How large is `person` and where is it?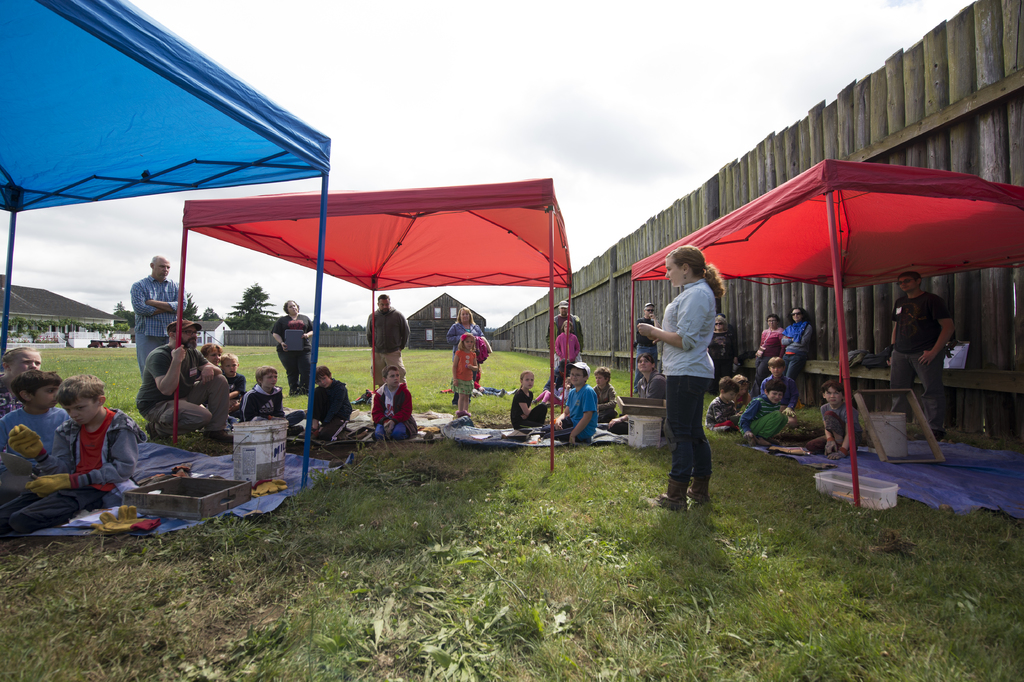
Bounding box: crop(511, 365, 545, 431).
